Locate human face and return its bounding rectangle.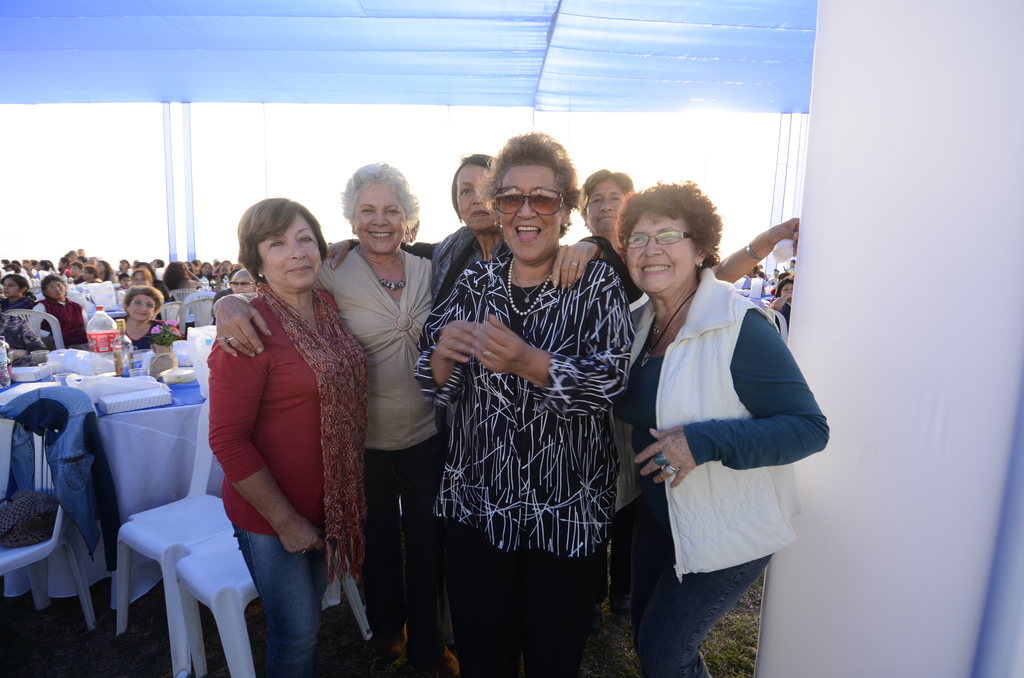
(219, 259, 232, 273).
